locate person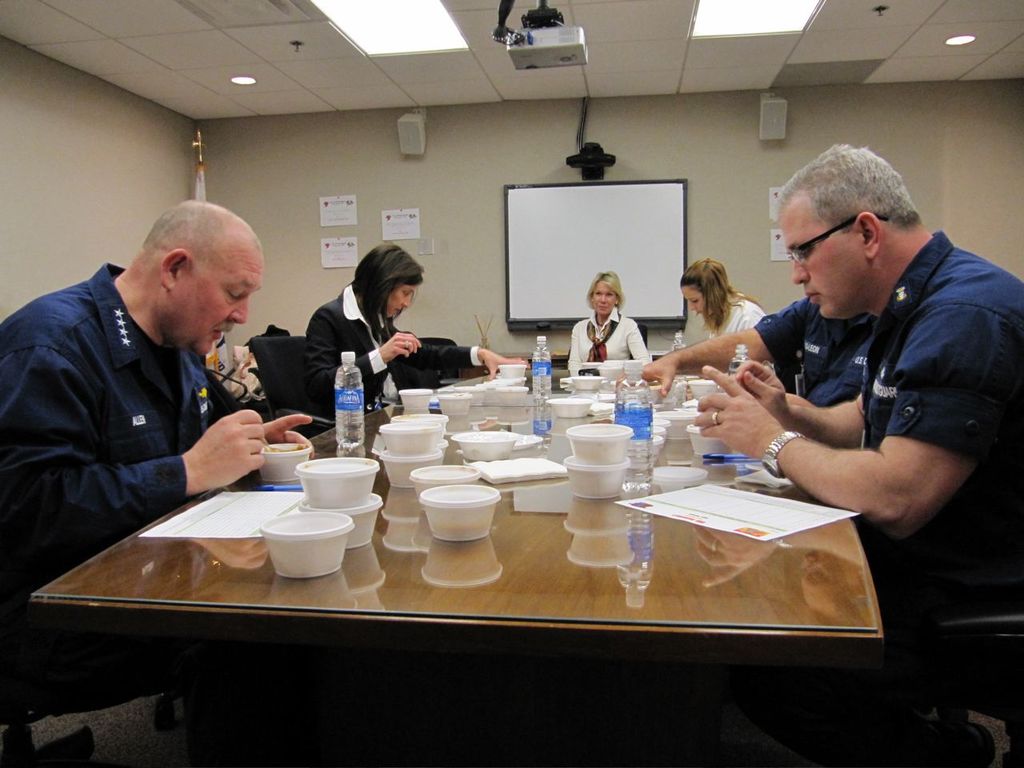
Rect(307, 242, 521, 428)
